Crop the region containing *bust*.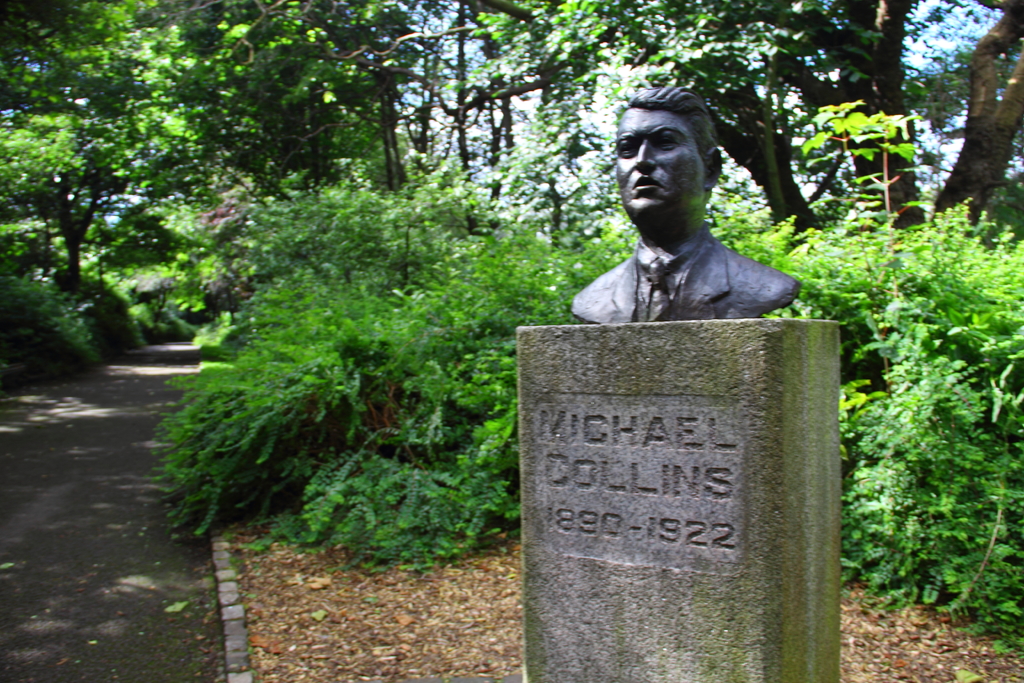
Crop region: l=570, t=81, r=806, b=325.
